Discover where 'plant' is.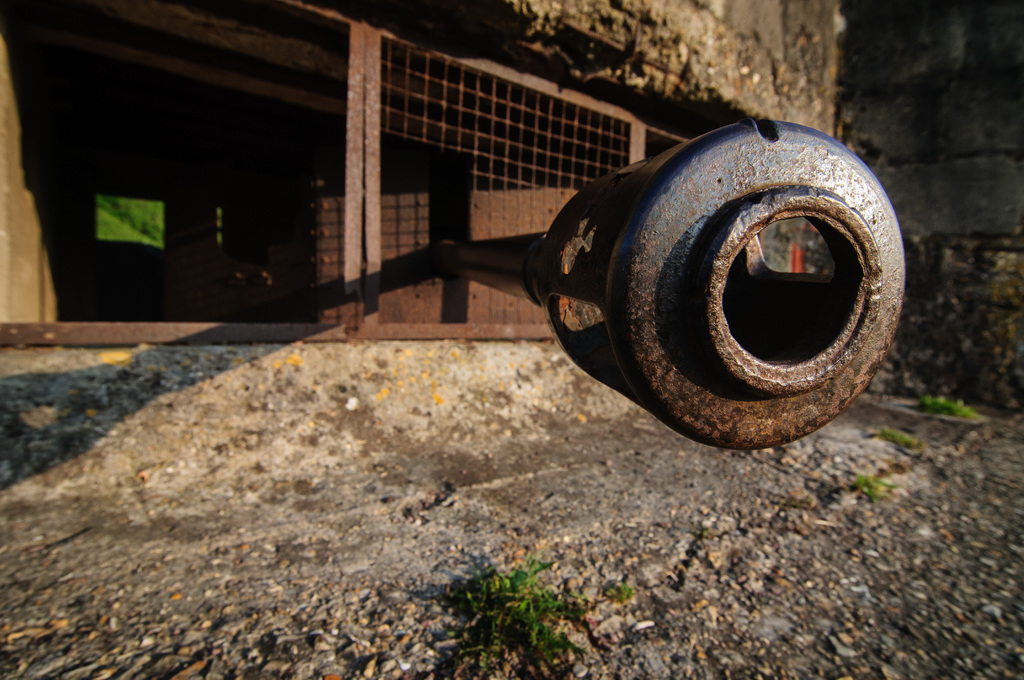
Discovered at crop(596, 576, 649, 608).
